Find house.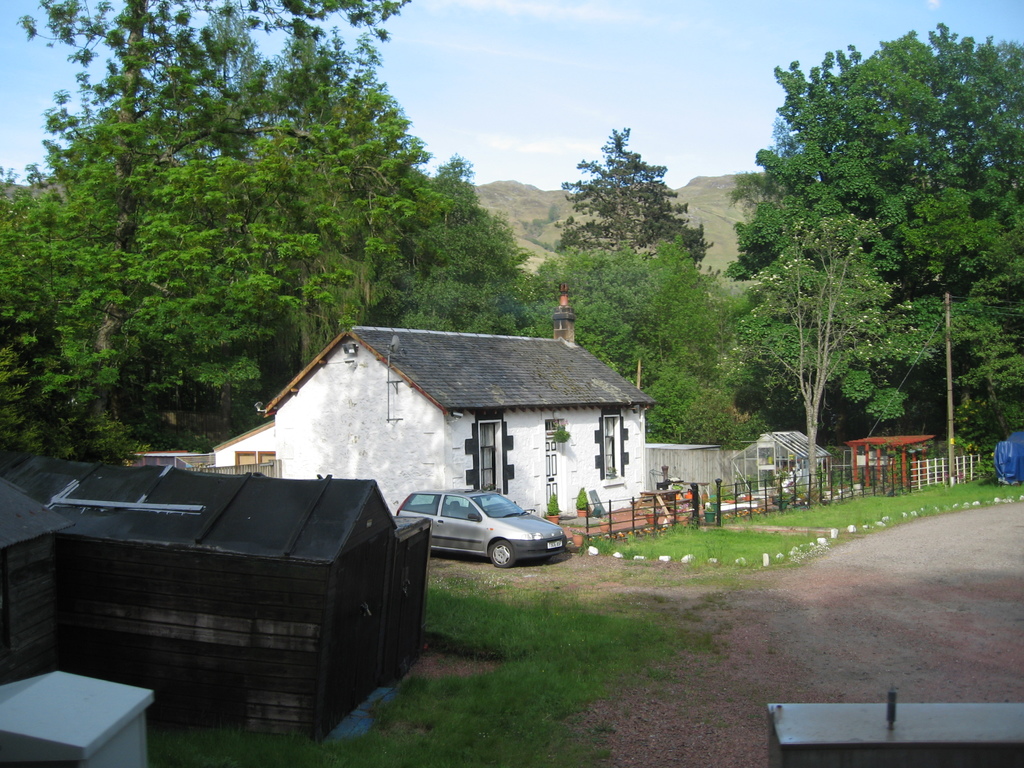
left=213, top=333, right=703, bottom=515.
